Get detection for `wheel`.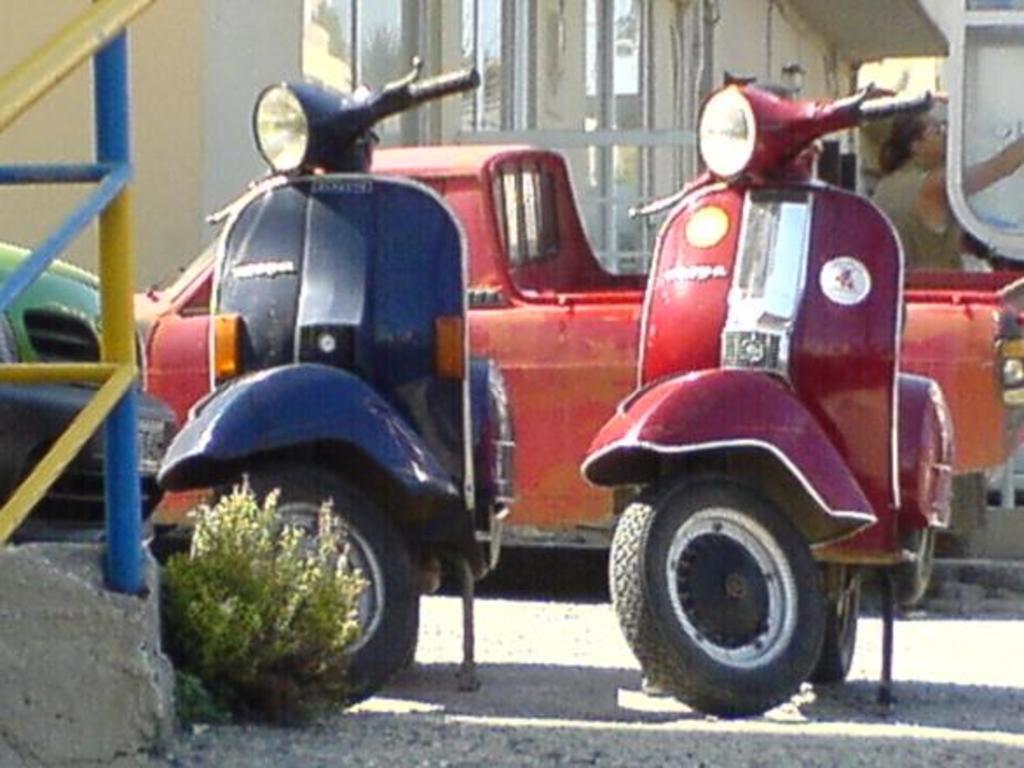
Detection: (x1=902, y1=529, x2=937, y2=607).
